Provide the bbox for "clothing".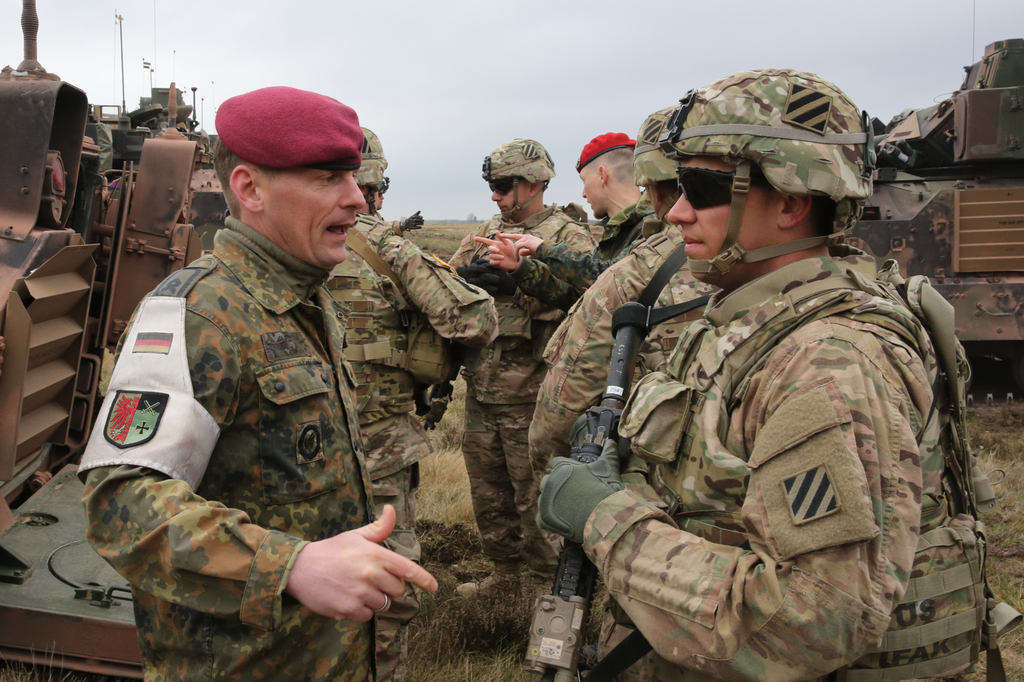
rect(78, 146, 418, 662).
